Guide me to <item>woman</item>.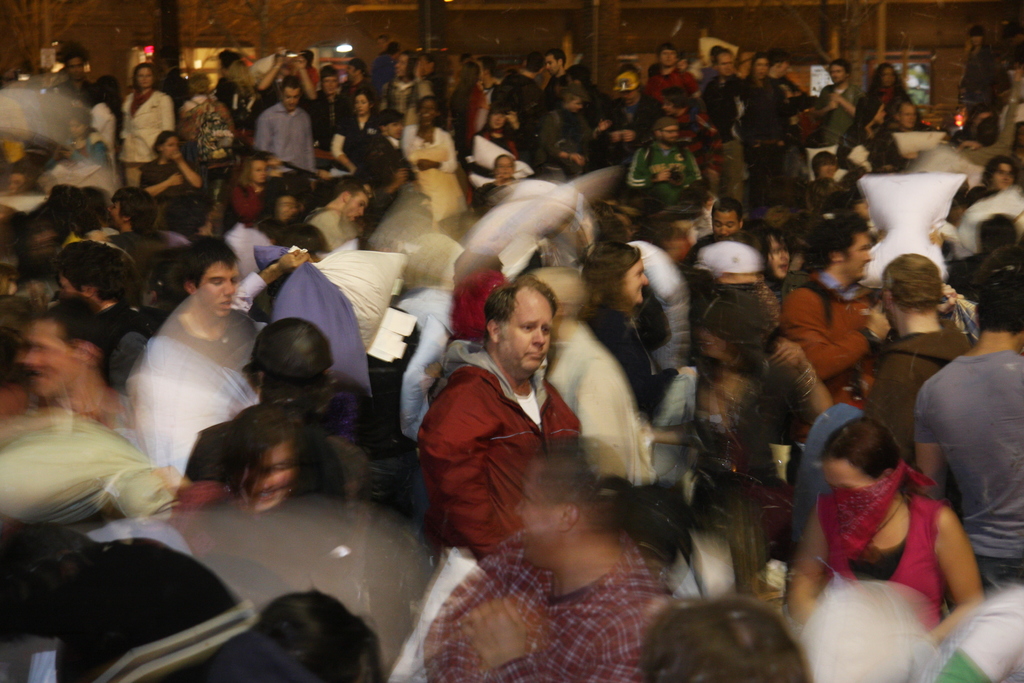
Guidance: 868 60 911 123.
